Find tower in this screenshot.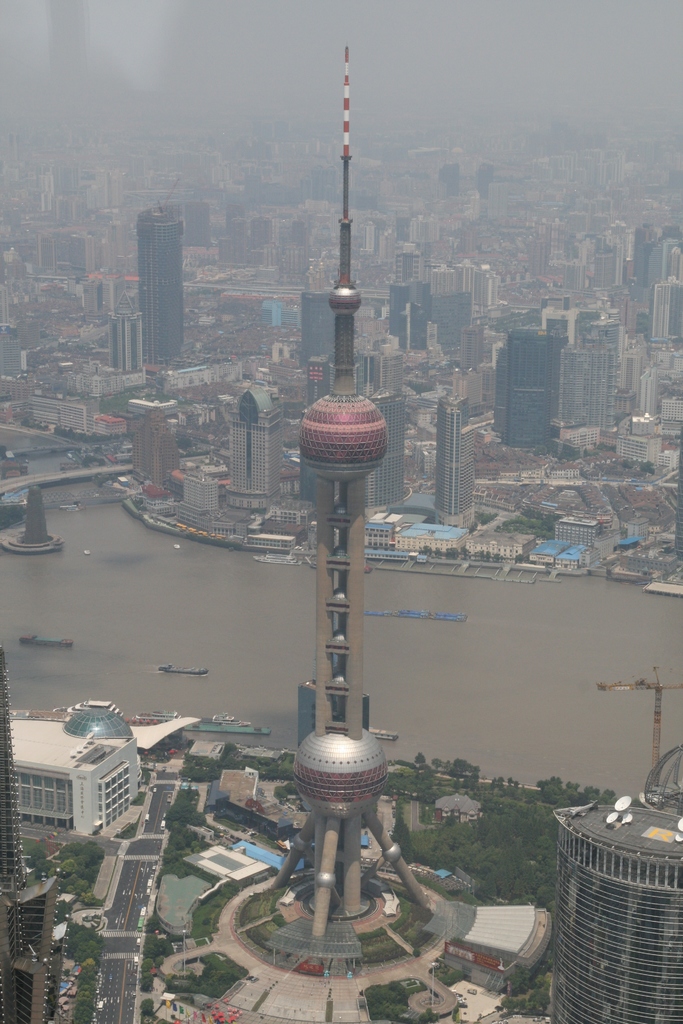
The bounding box for tower is [366,244,426,284].
